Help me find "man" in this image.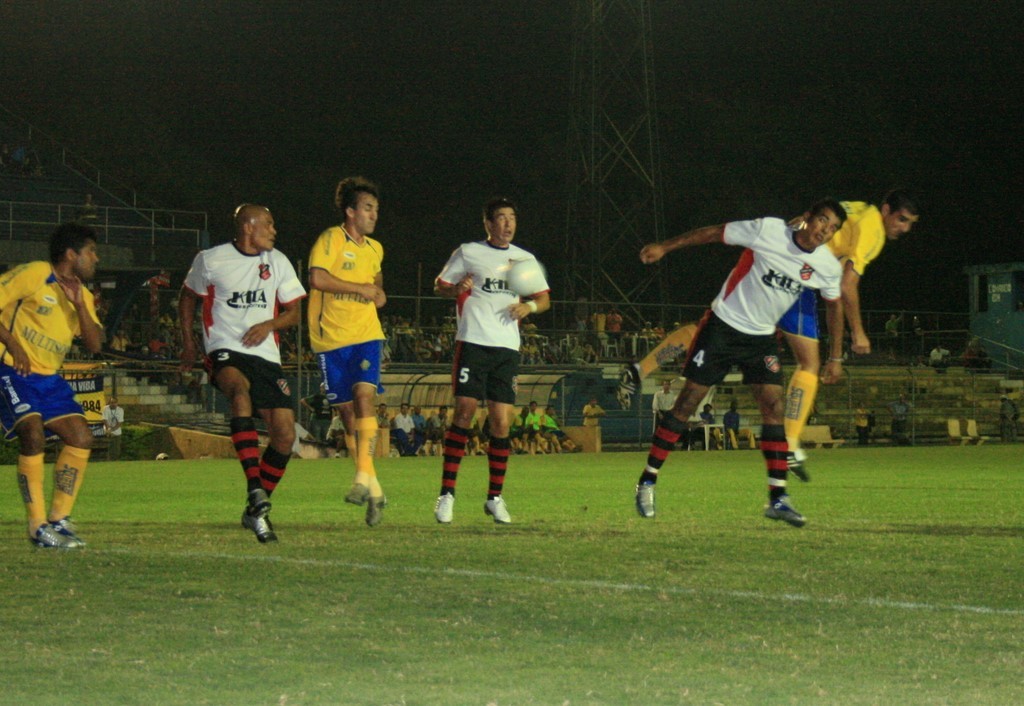
Found it: 617 204 913 488.
